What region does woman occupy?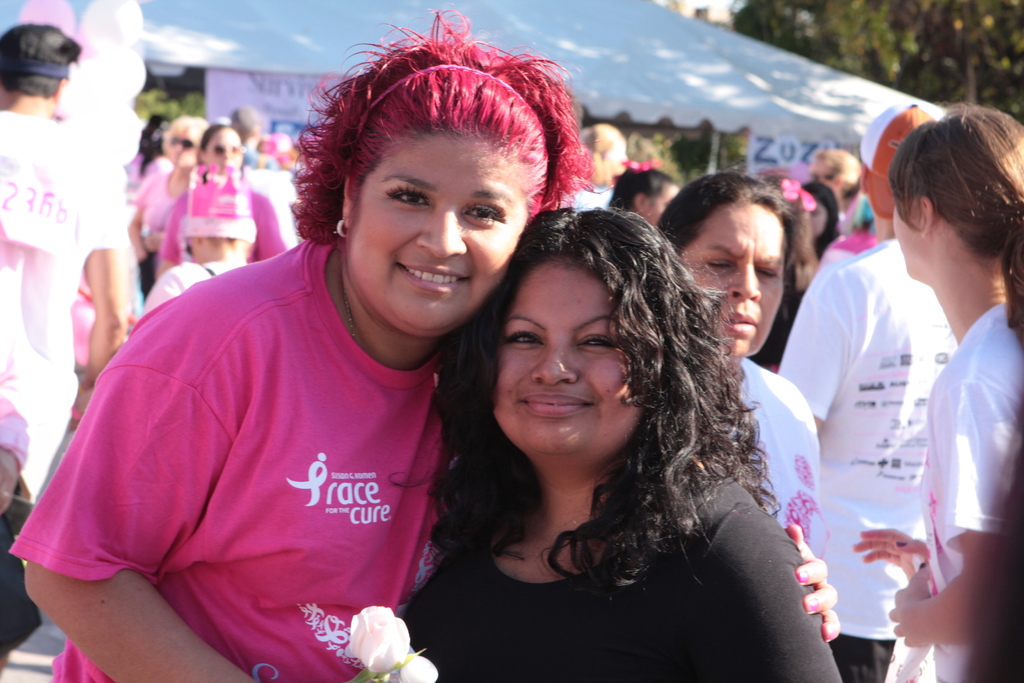
BBox(131, 112, 202, 295).
